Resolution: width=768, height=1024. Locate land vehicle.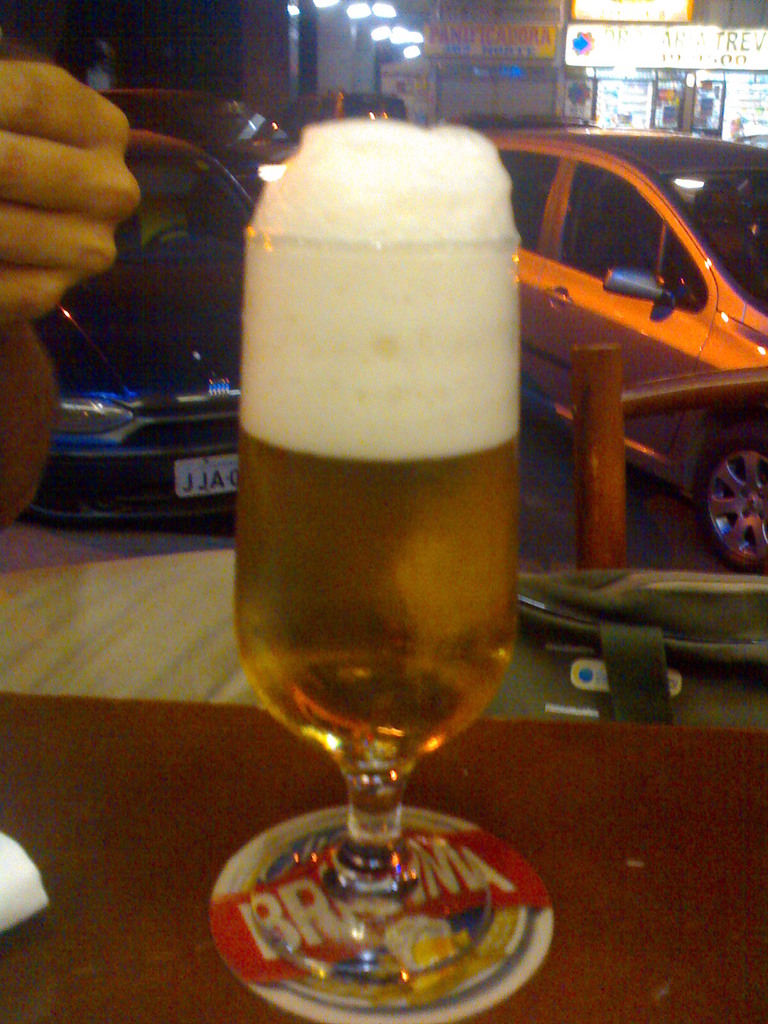
box(104, 86, 298, 170).
